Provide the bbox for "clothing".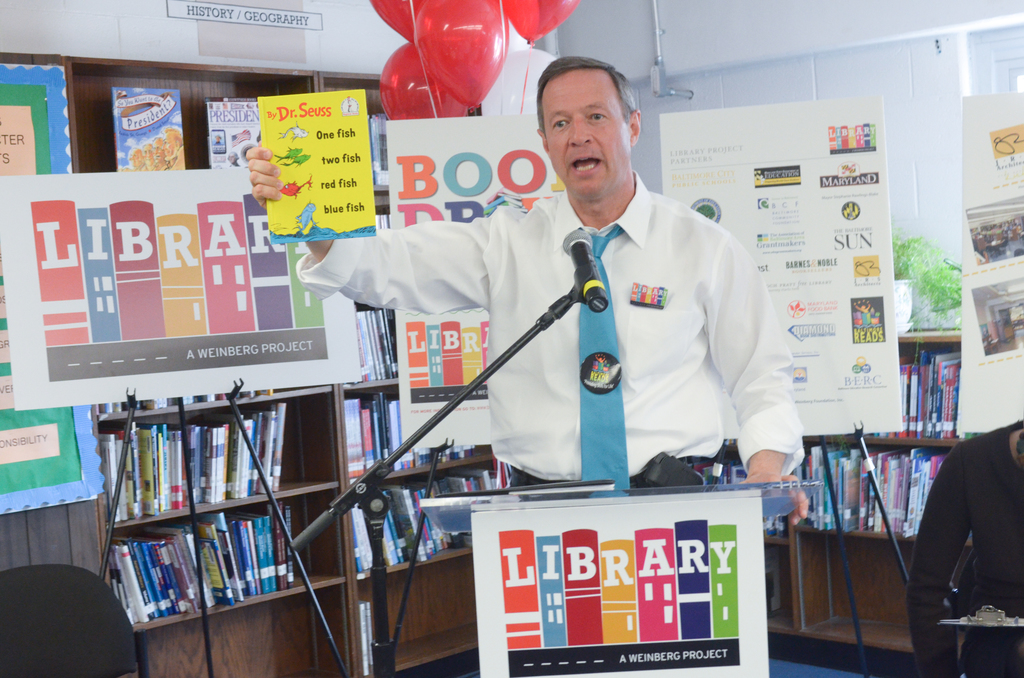
[908, 385, 1023, 656].
